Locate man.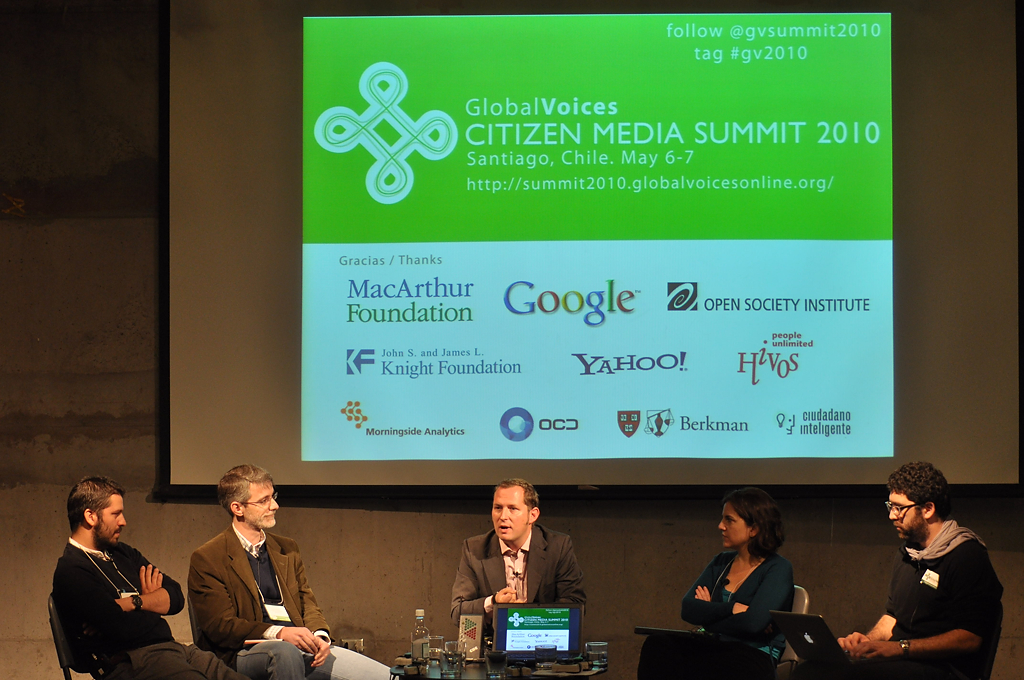
Bounding box: 839,458,1002,679.
